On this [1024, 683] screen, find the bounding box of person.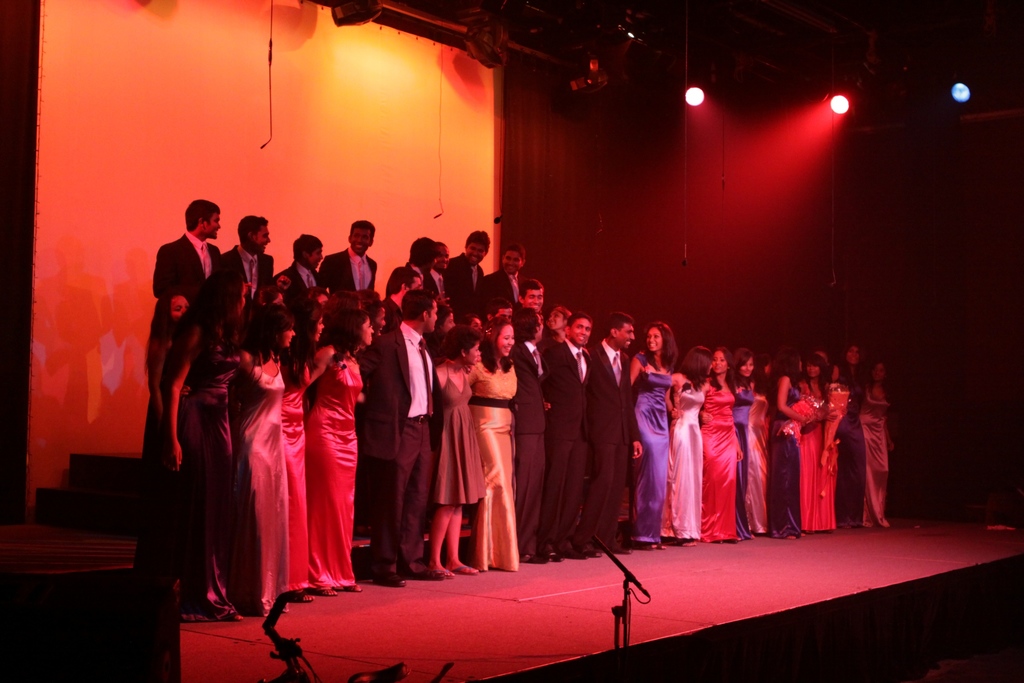
Bounding box: 486:303:524:320.
